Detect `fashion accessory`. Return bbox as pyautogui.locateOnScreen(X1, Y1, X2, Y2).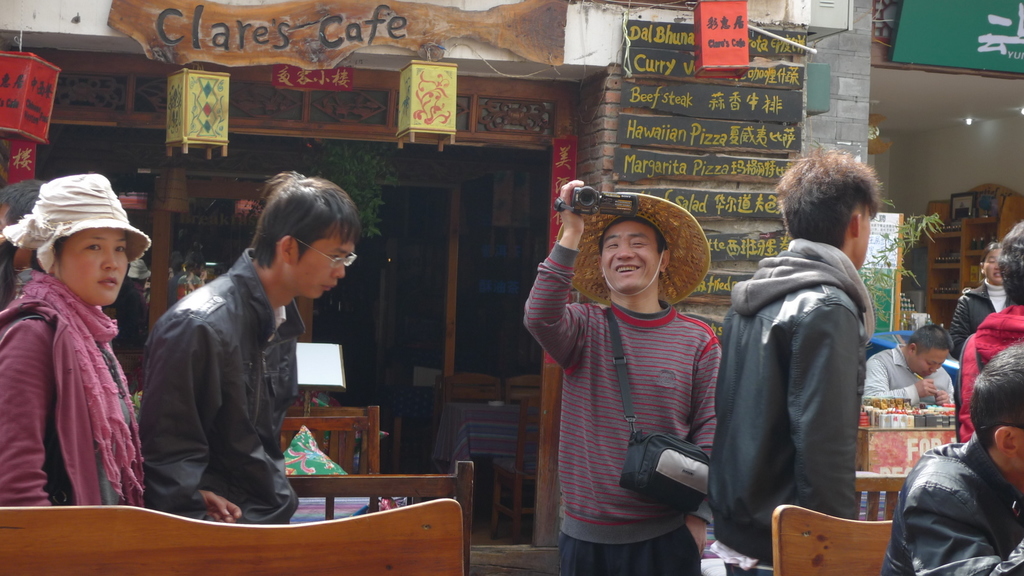
pyautogui.locateOnScreen(556, 191, 710, 307).
